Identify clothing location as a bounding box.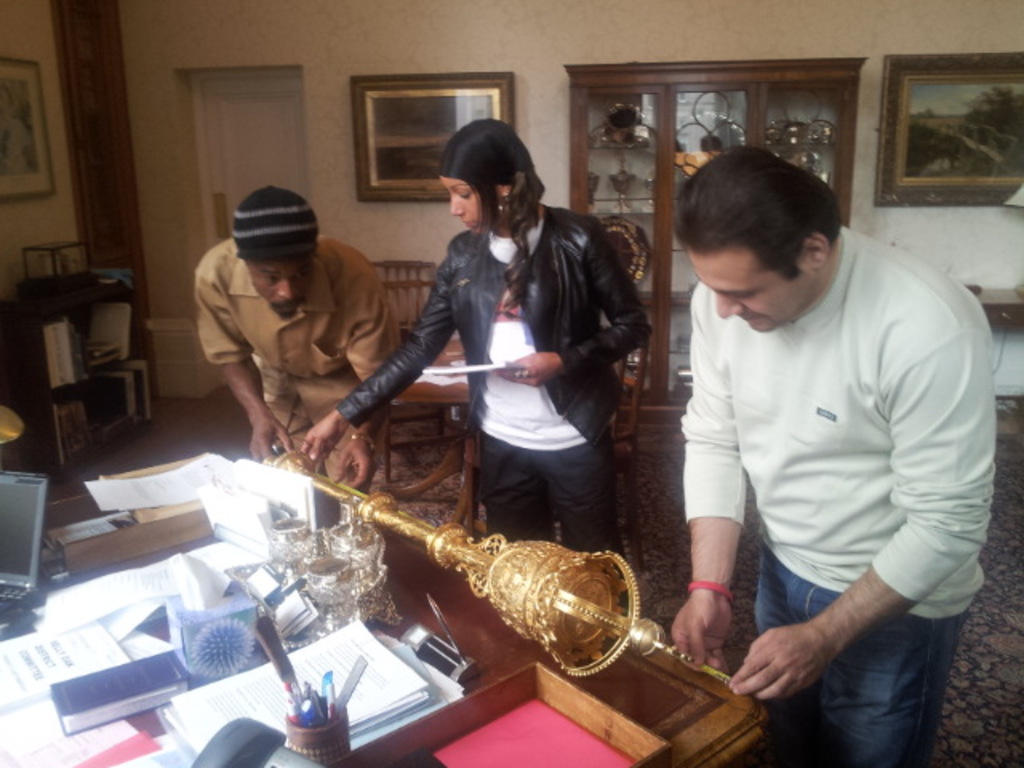
select_region(331, 197, 653, 574).
